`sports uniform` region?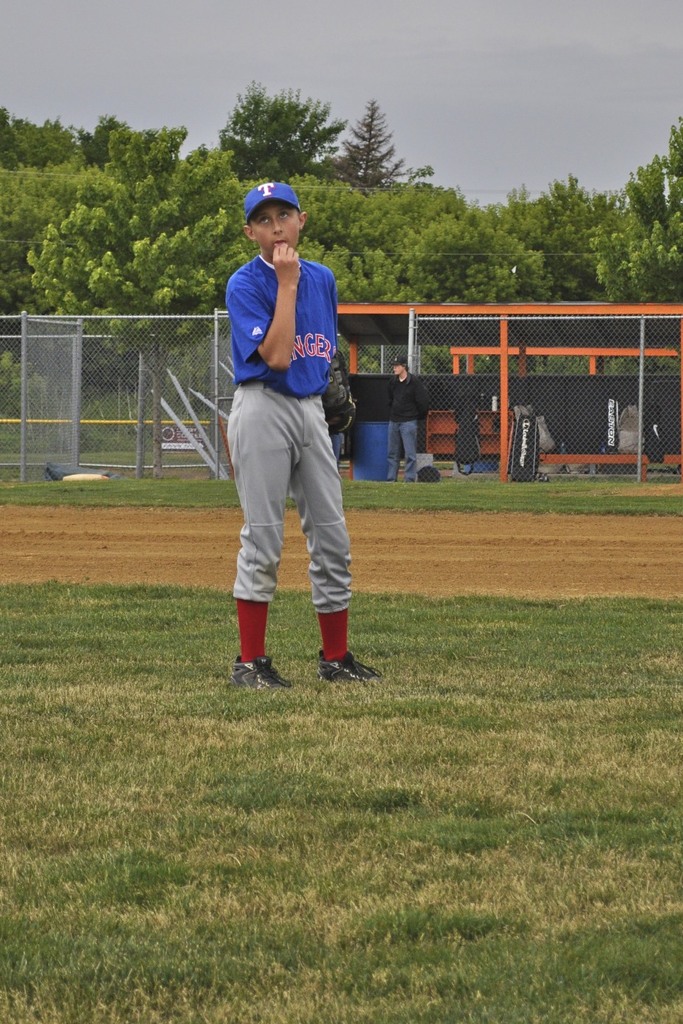
[x1=194, y1=180, x2=378, y2=677]
